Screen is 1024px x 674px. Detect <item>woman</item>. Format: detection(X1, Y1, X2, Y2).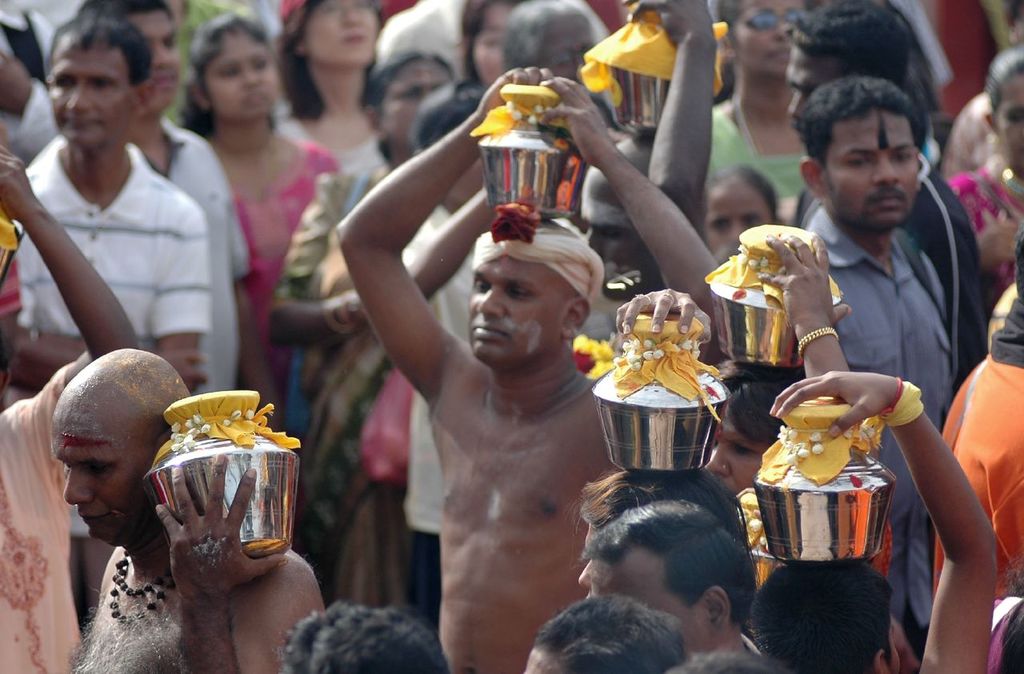
detection(163, 0, 279, 122).
